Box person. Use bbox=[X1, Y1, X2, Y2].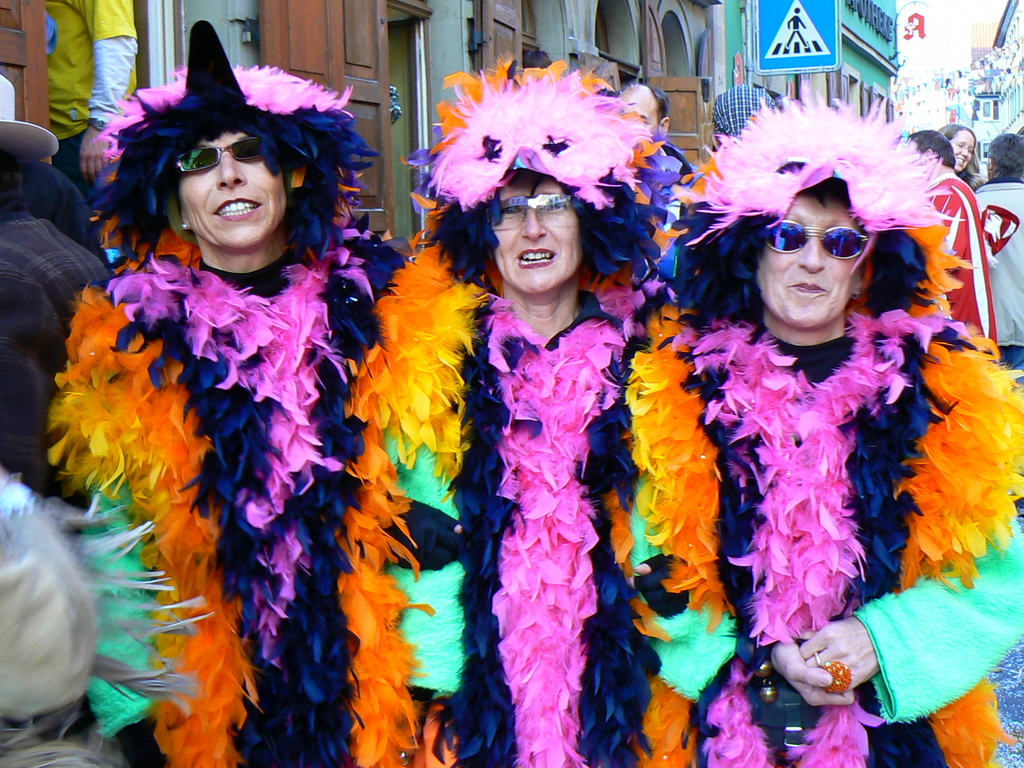
bbox=[677, 114, 992, 737].
